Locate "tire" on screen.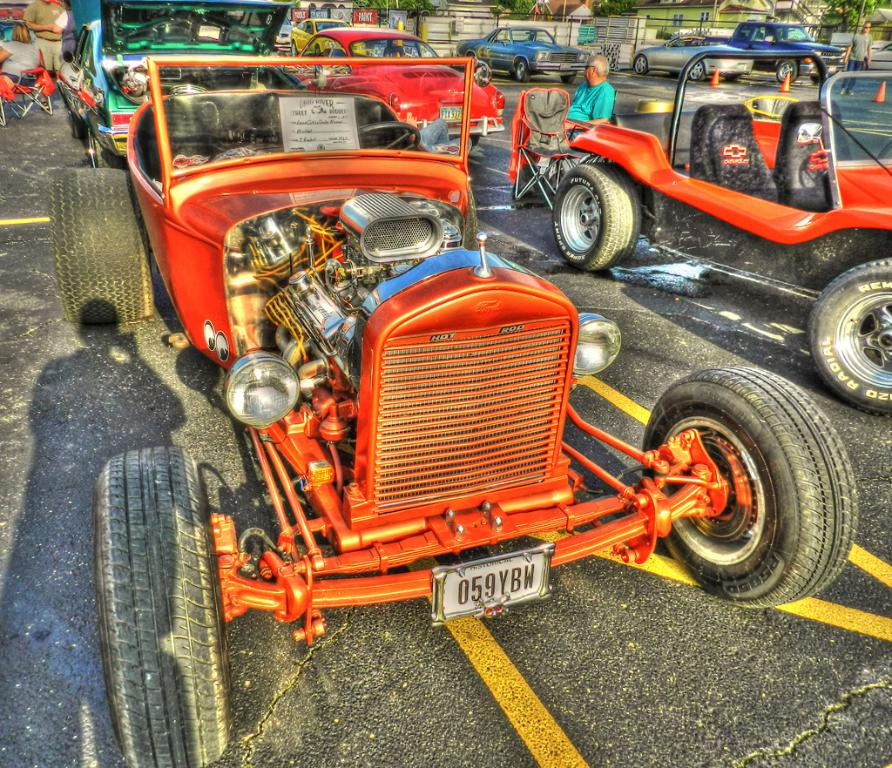
On screen at box=[314, 39, 326, 57].
